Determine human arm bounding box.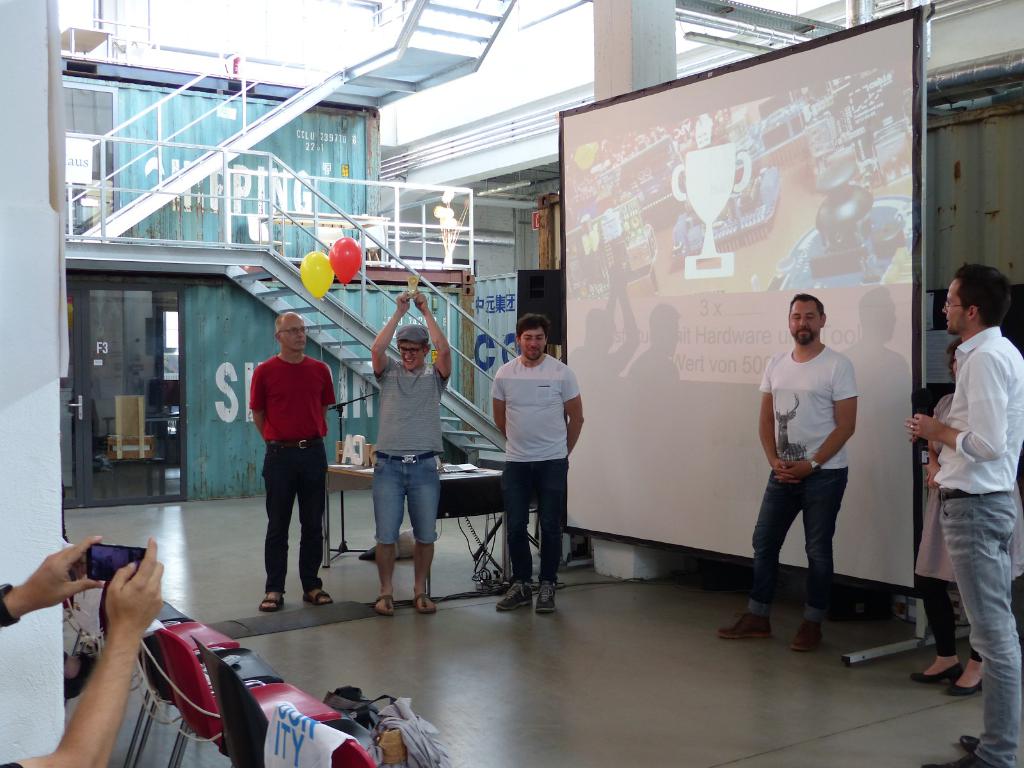
Determined: <box>900,351,1009,460</box>.
